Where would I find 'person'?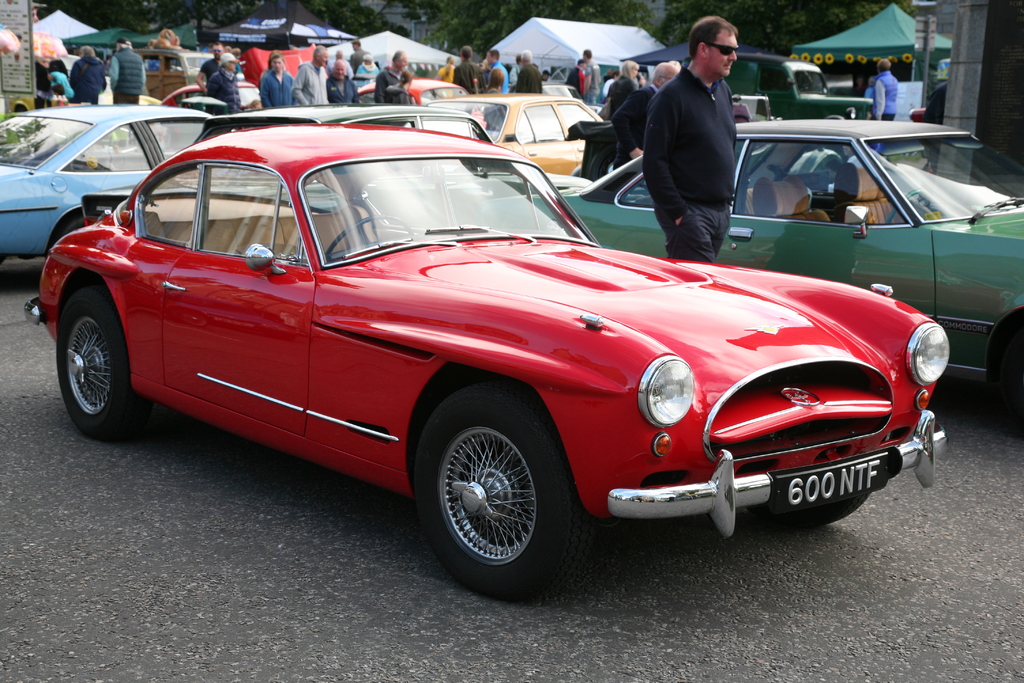
At detection(634, 23, 763, 263).
